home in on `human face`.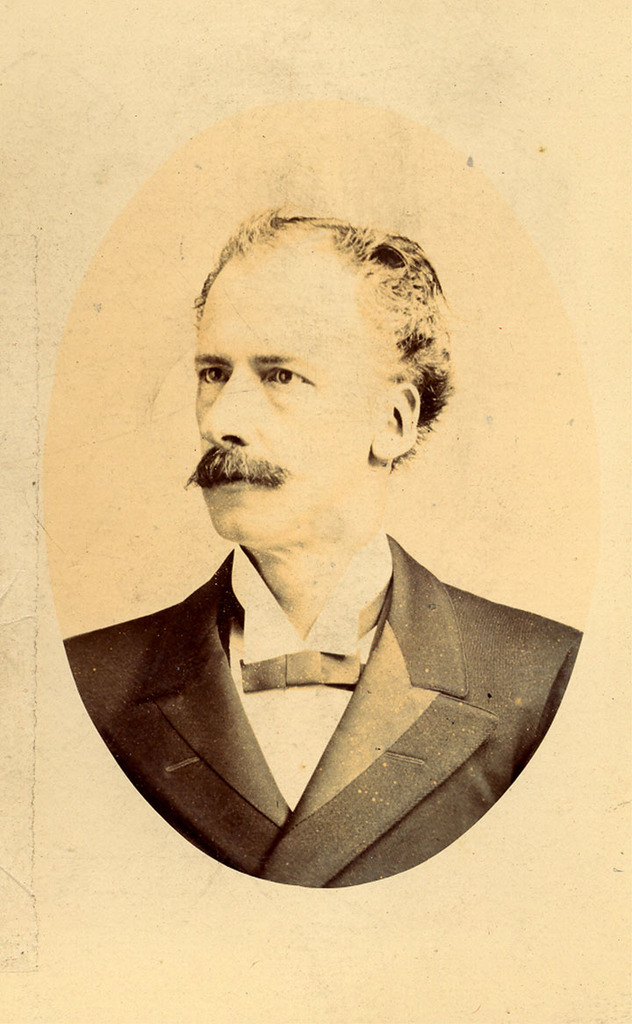
Homed in at bbox(191, 250, 379, 536).
